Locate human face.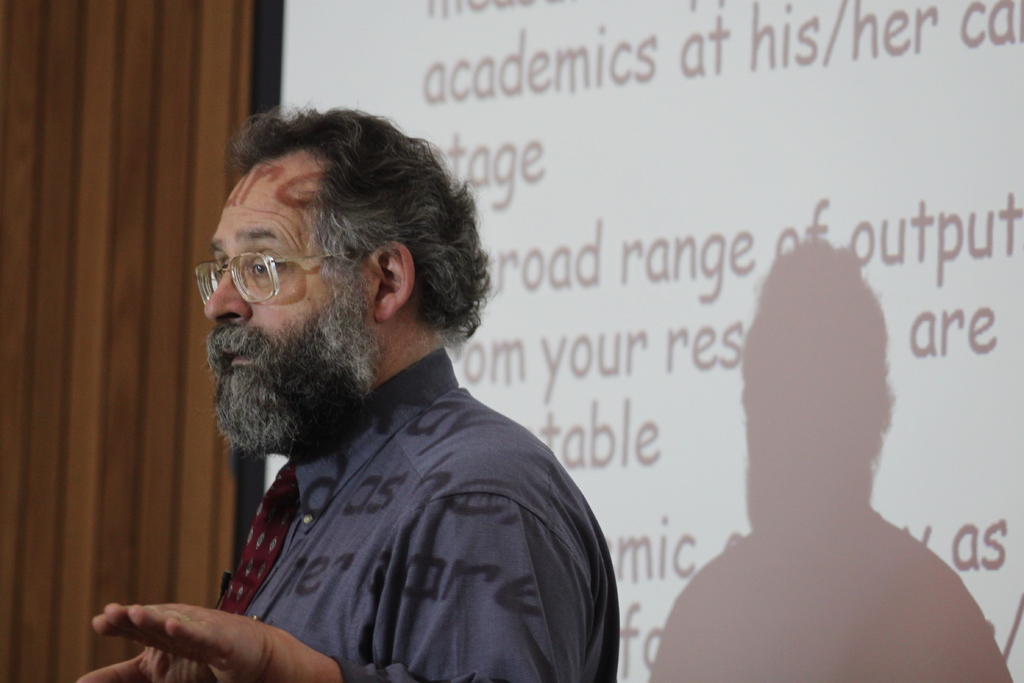
Bounding box: (204, 154, 336, 361).
